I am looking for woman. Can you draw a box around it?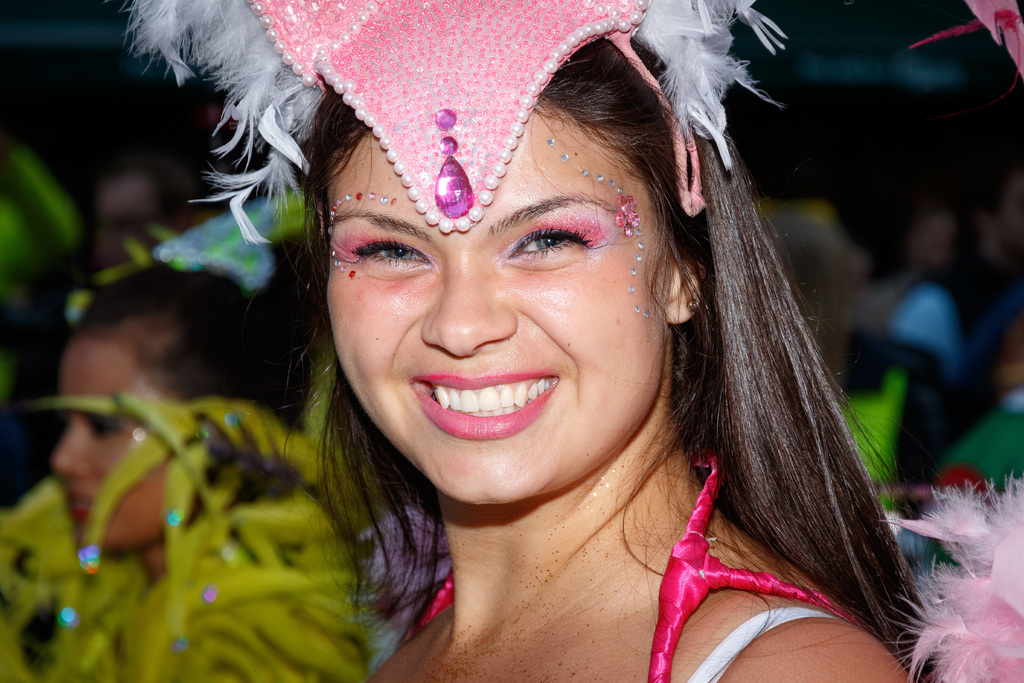
Sure, the bounding box is <region>125, 0, 954, 682</region>.
